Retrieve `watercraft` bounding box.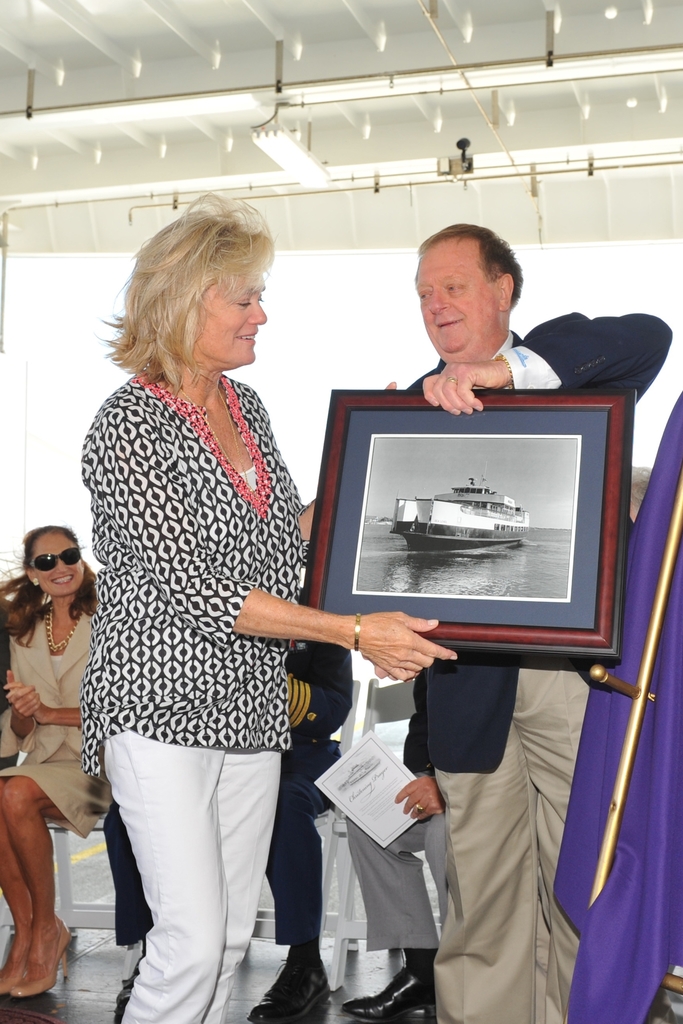
Bounding box: (389, 476, 529, 554).
